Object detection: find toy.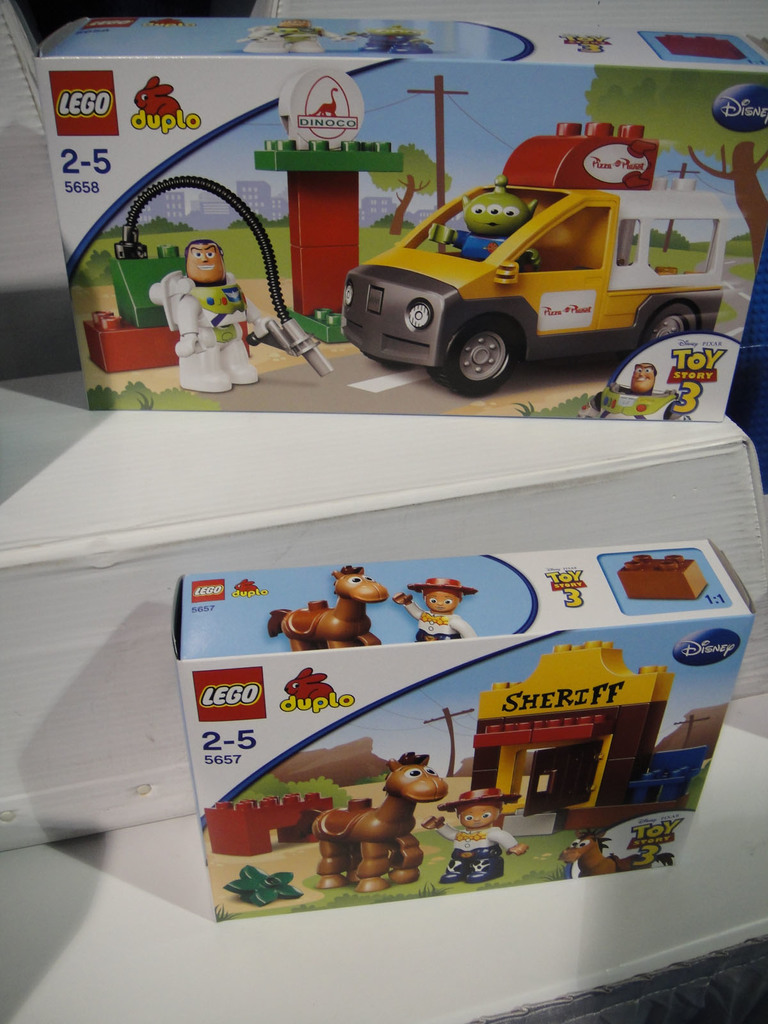
<region>256, 69, 403, 344</region>.
